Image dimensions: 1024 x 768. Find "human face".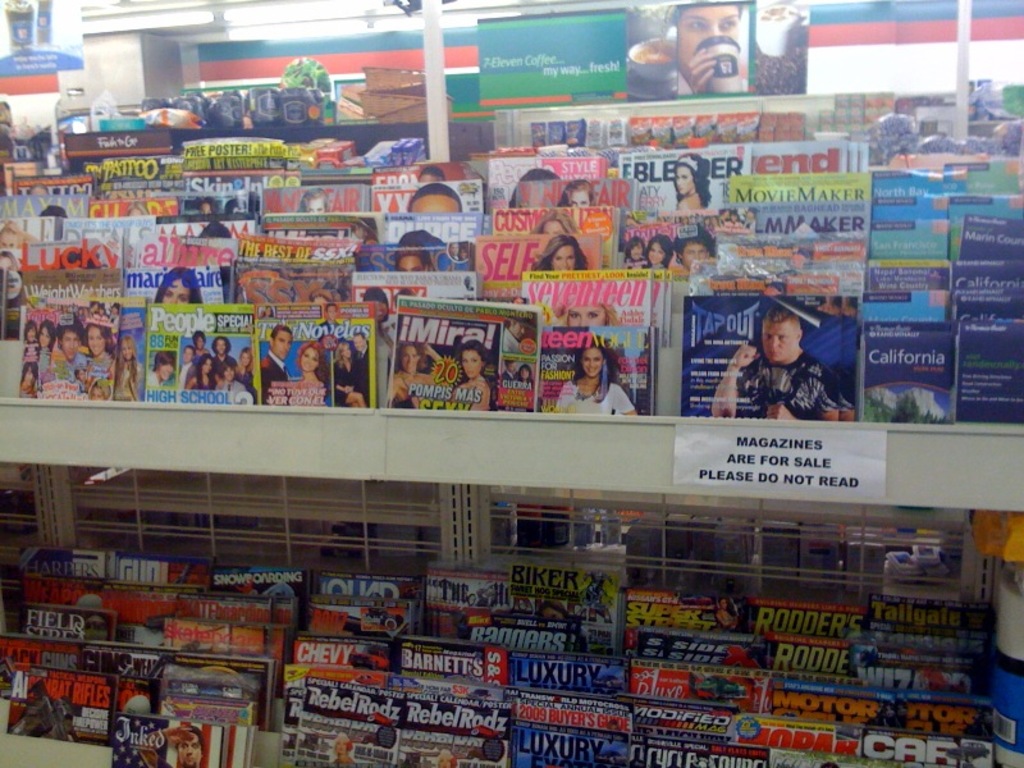
bbox=(550, 243, 573, 270).
